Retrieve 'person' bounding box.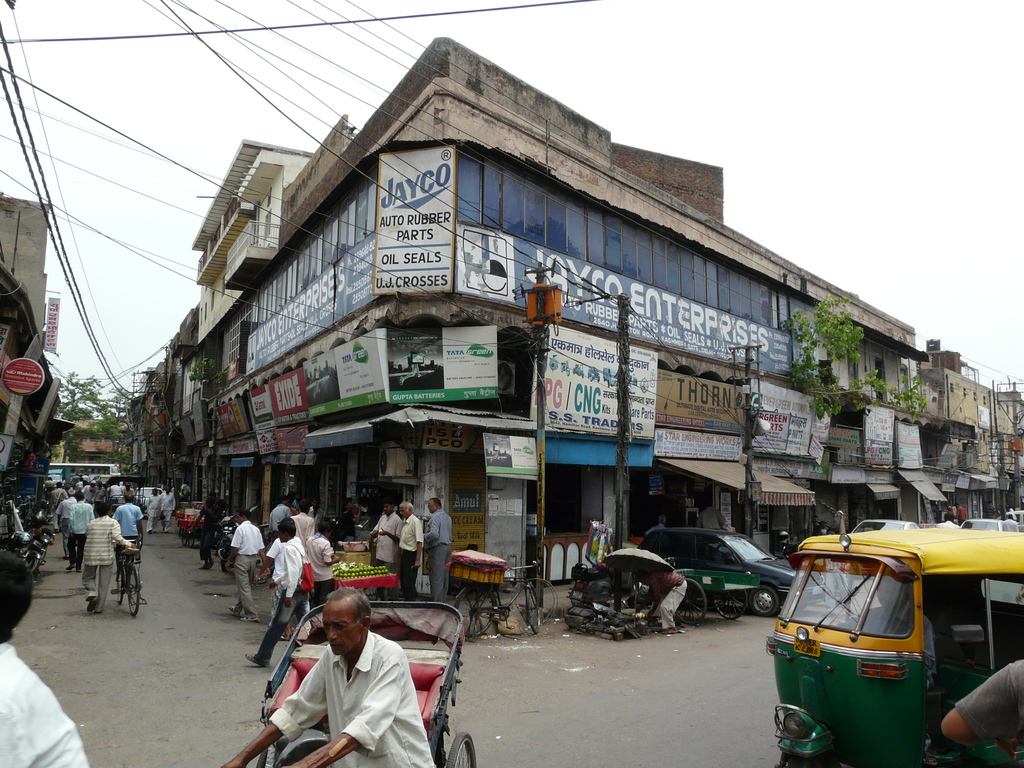
Bounding box: left=223, top=508, right=266, bottom=622.
